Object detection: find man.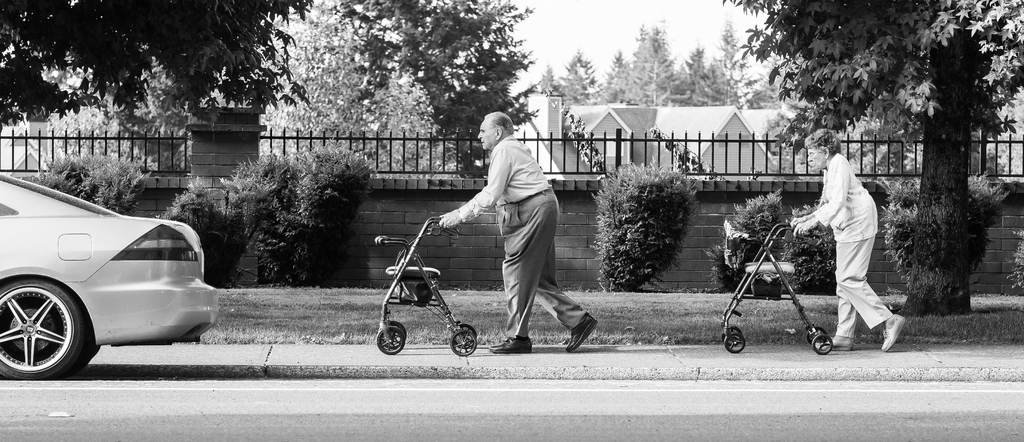
bbox(456, 111, 589, 363).
